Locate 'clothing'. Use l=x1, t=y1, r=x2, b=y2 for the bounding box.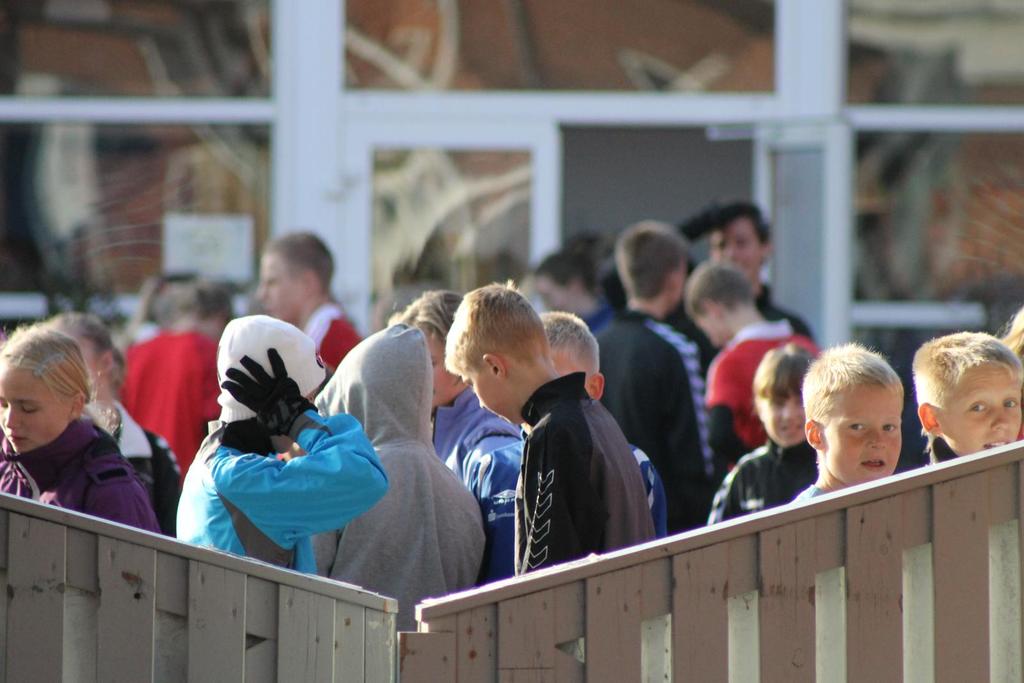
l=291, t=291, r=362, b=377.
